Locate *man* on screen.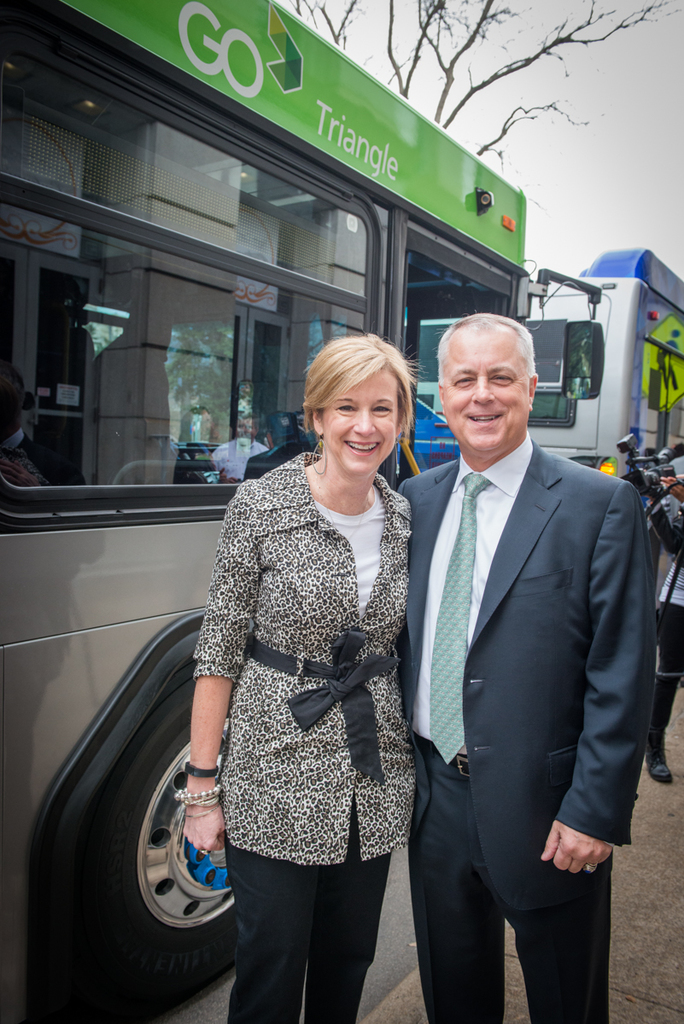
On screen at bbox(387, 284, 652, 1009).
